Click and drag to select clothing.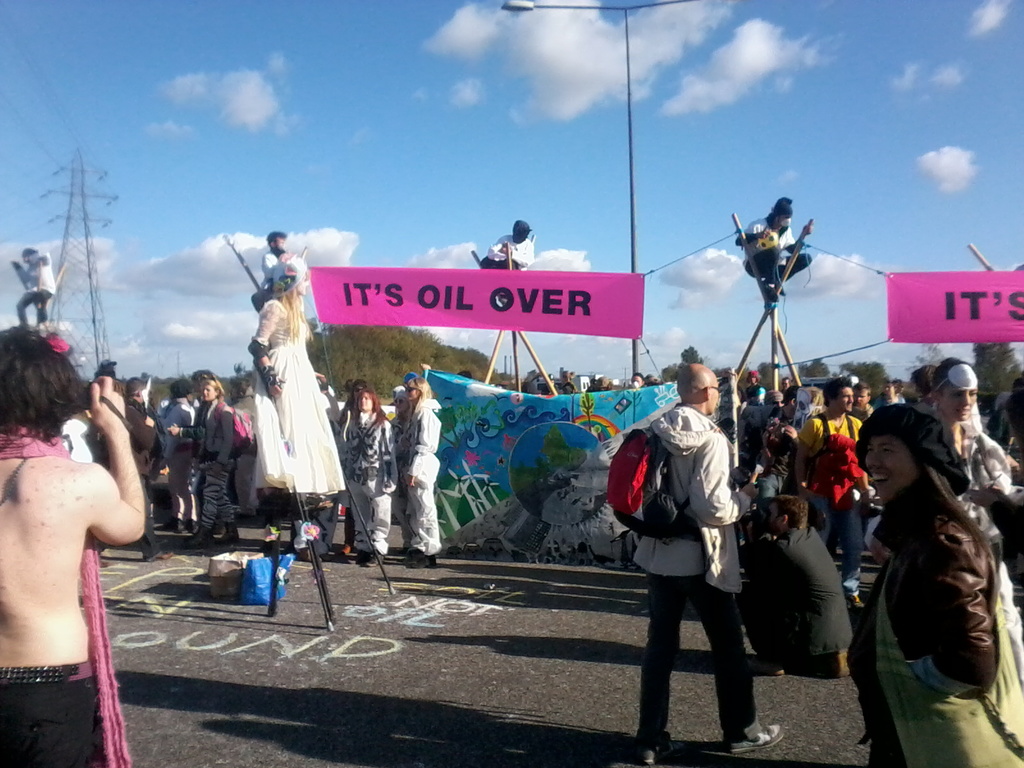
Selection: [476, 230, 531, 278].
